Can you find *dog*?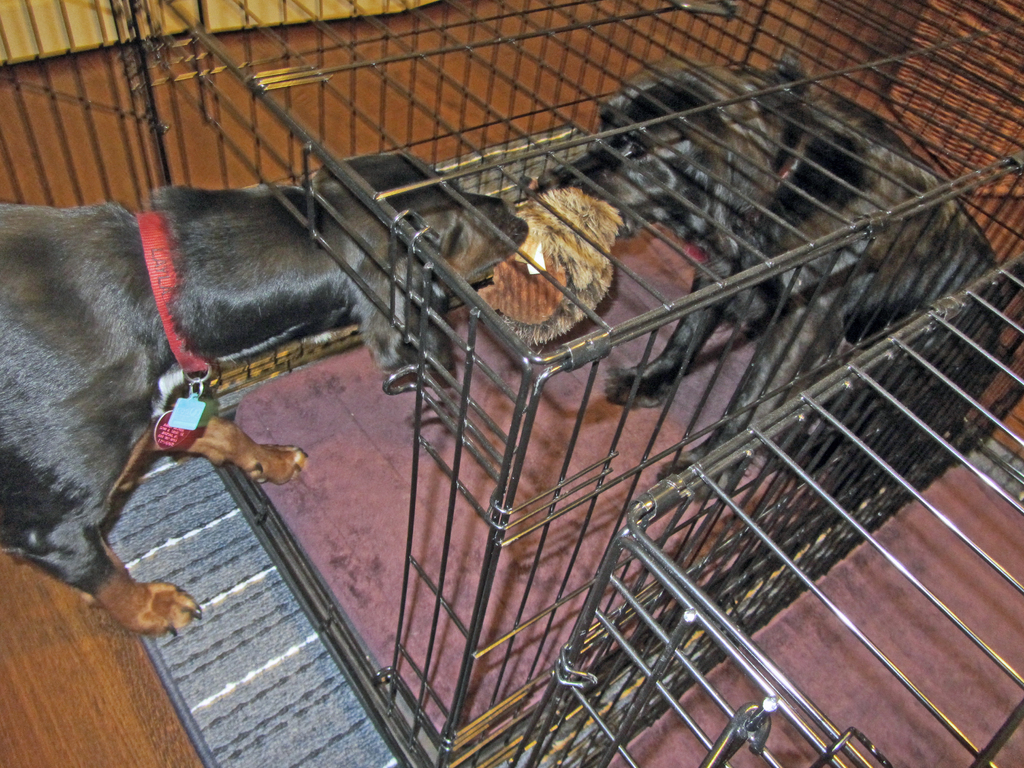
Yes, bounding box: bbox(540, 51, 995, 479).
